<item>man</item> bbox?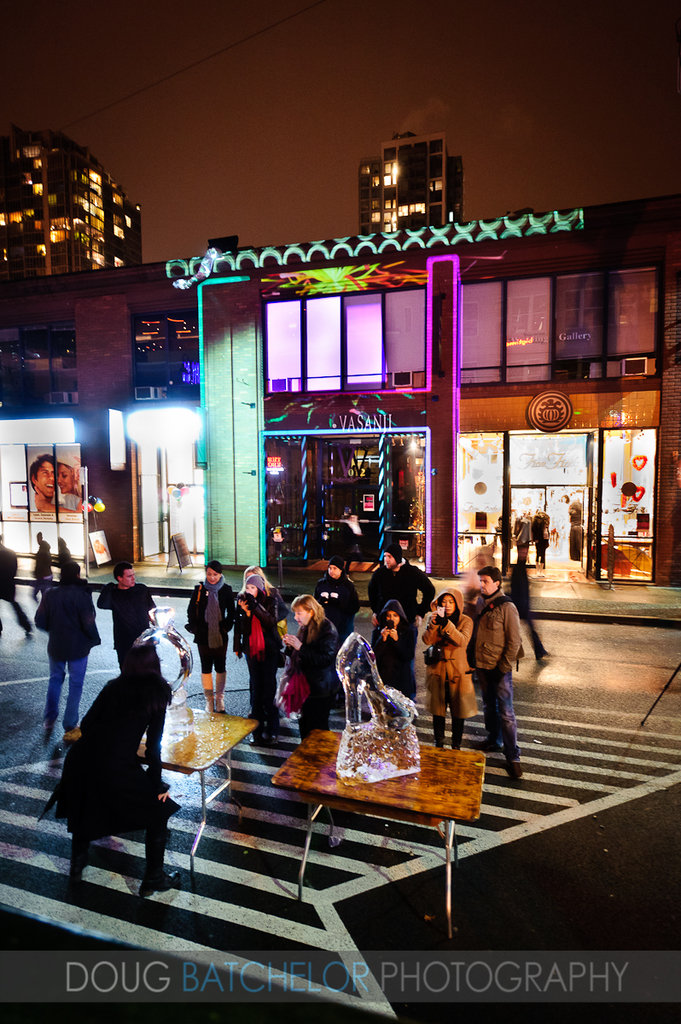
469 563 523 780
